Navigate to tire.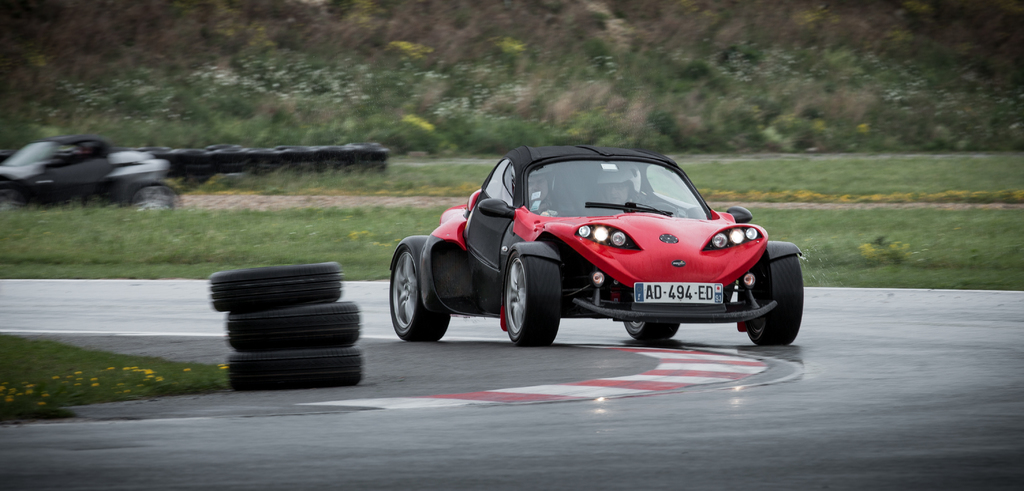
Navigation target: [387,235,452,344].
